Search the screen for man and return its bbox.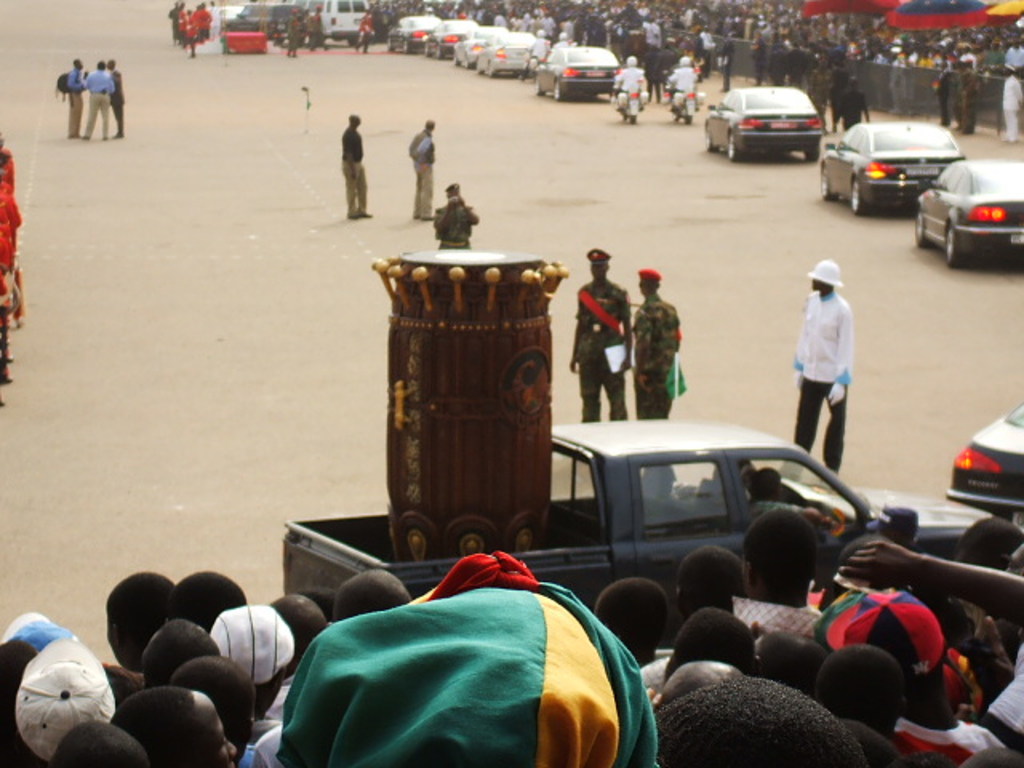
Found: pyautogui.locateOnScreen(939, 62, 949, 122).
